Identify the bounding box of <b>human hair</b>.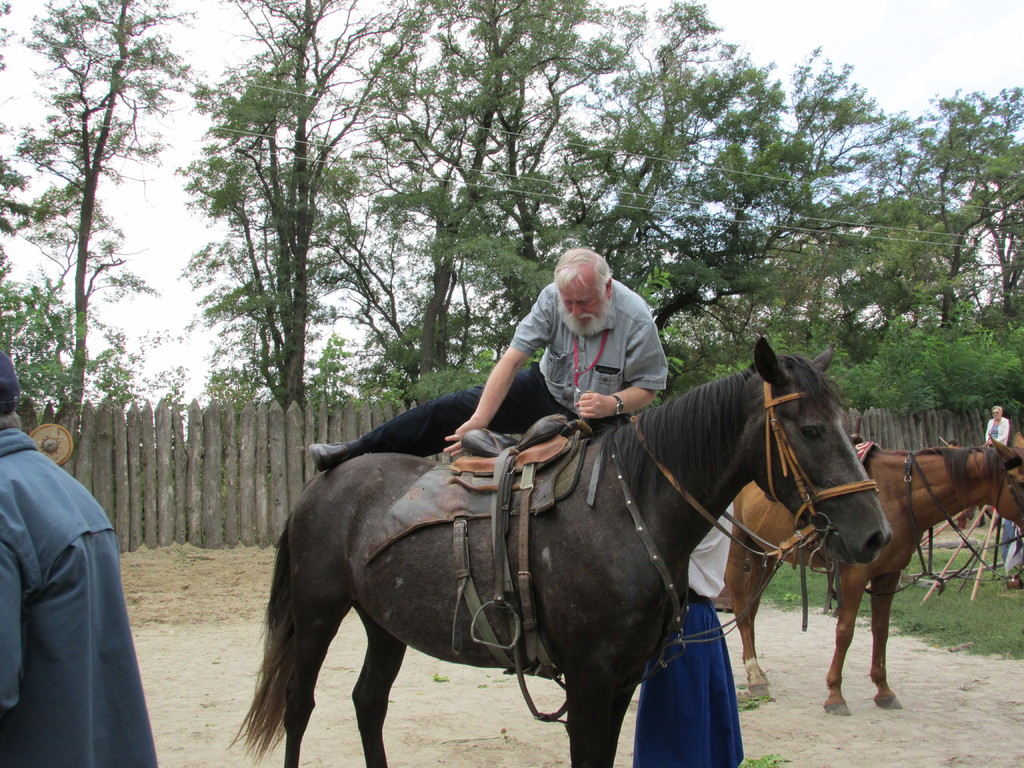
[x1=541, y1=252, x2=627, y2=342].
